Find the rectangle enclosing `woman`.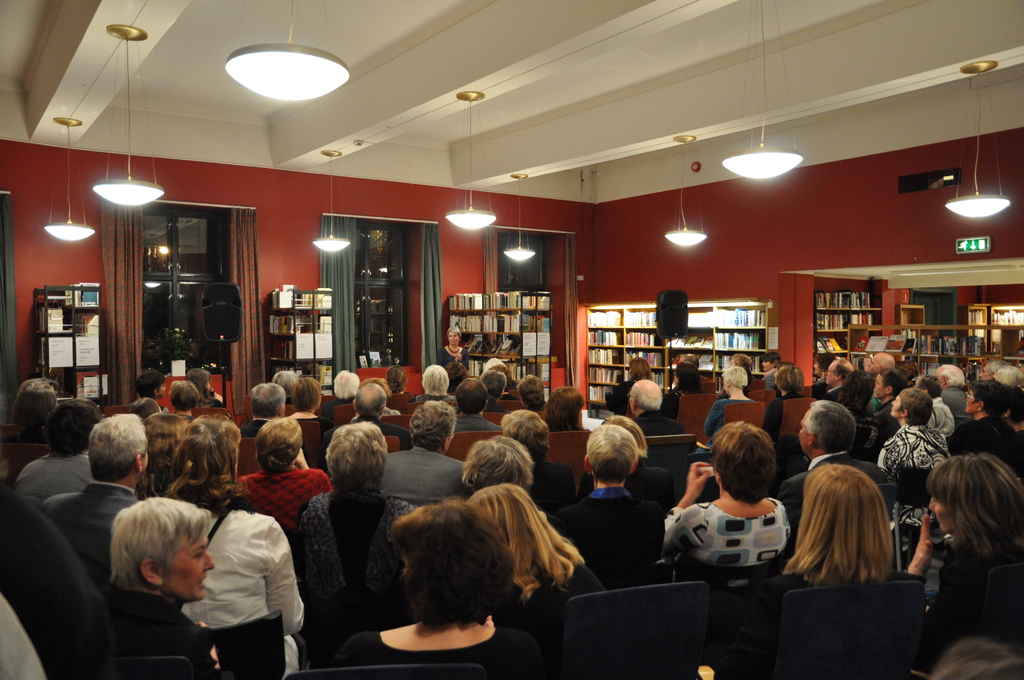
l=665, t=421, r=794, b=595.
